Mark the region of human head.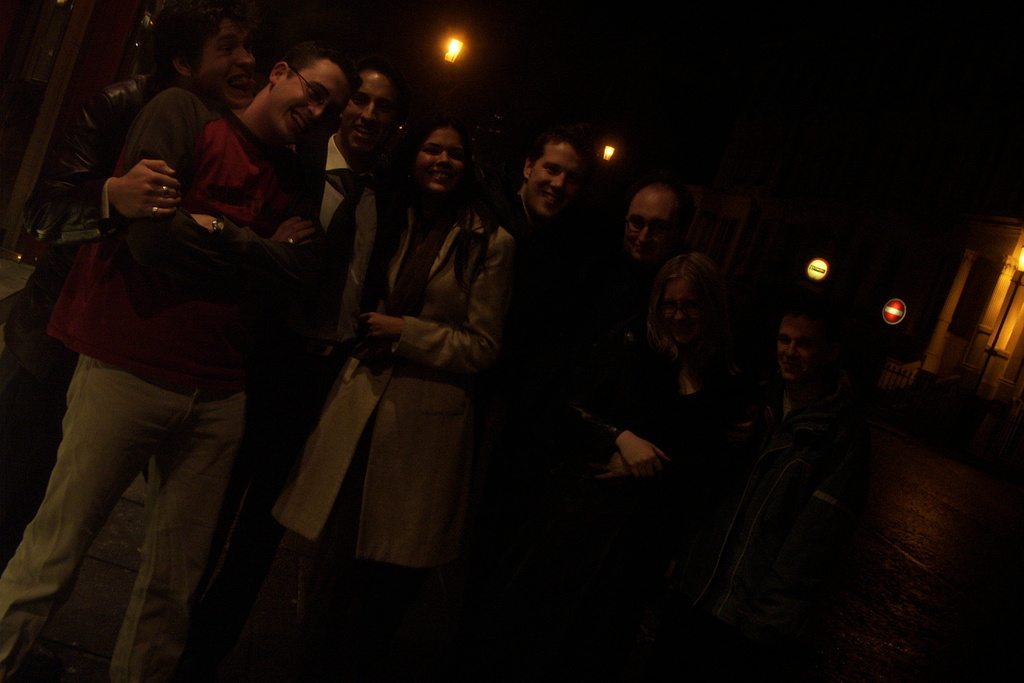
Region: (771, 317, 824, 388).
